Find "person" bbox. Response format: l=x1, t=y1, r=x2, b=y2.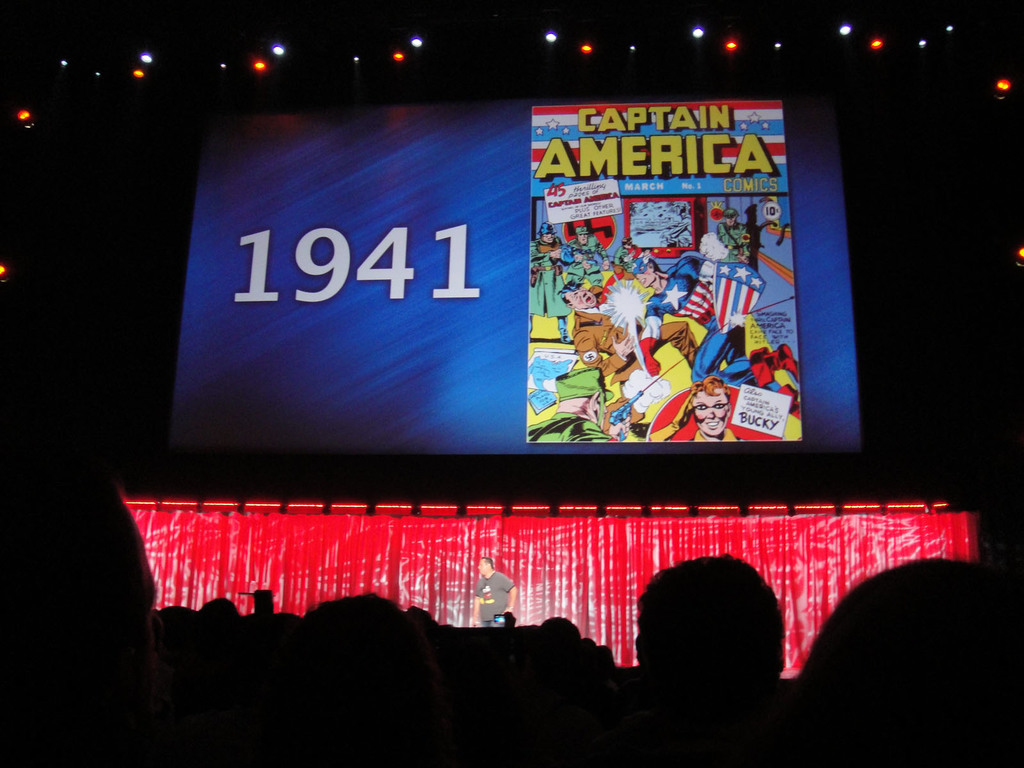
l=653, t=372, r=733, b=438.
